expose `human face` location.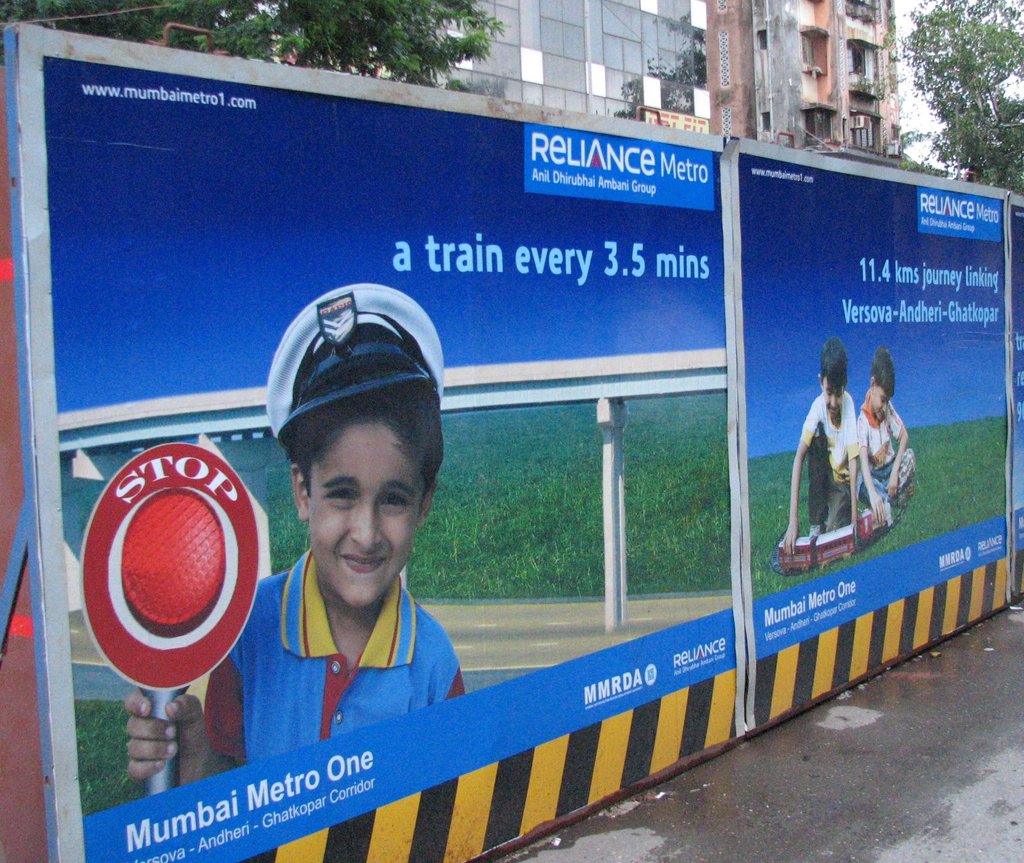
Exposed at [left=307, top=421, right=422, bottom=609].
